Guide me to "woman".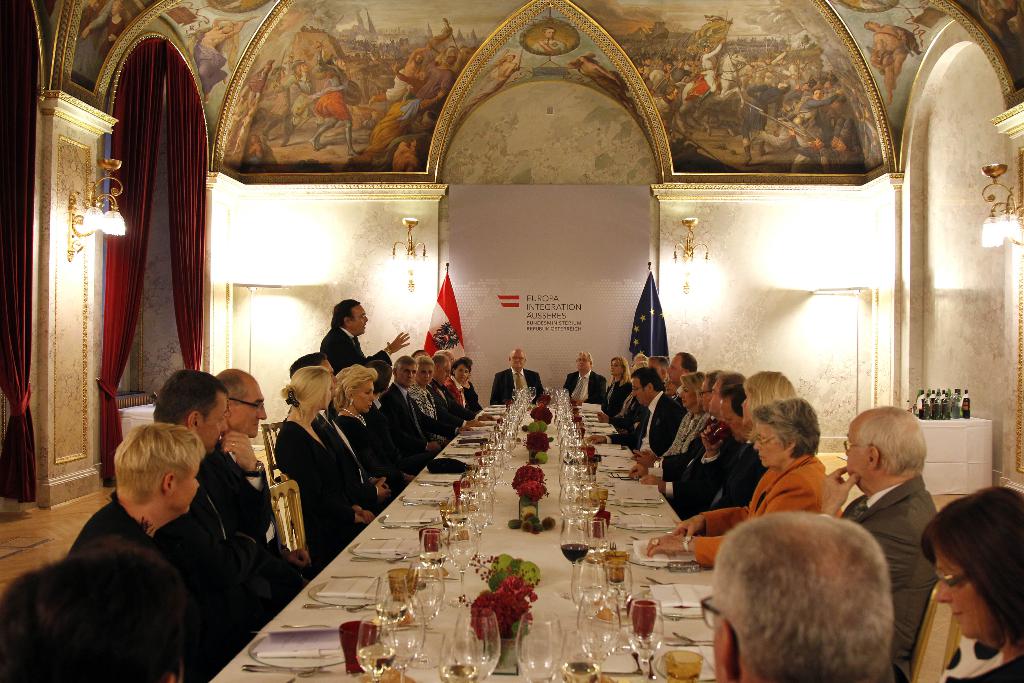
Guidance: pyautogui.locateOnScreen(708, 374, 794, 514).
